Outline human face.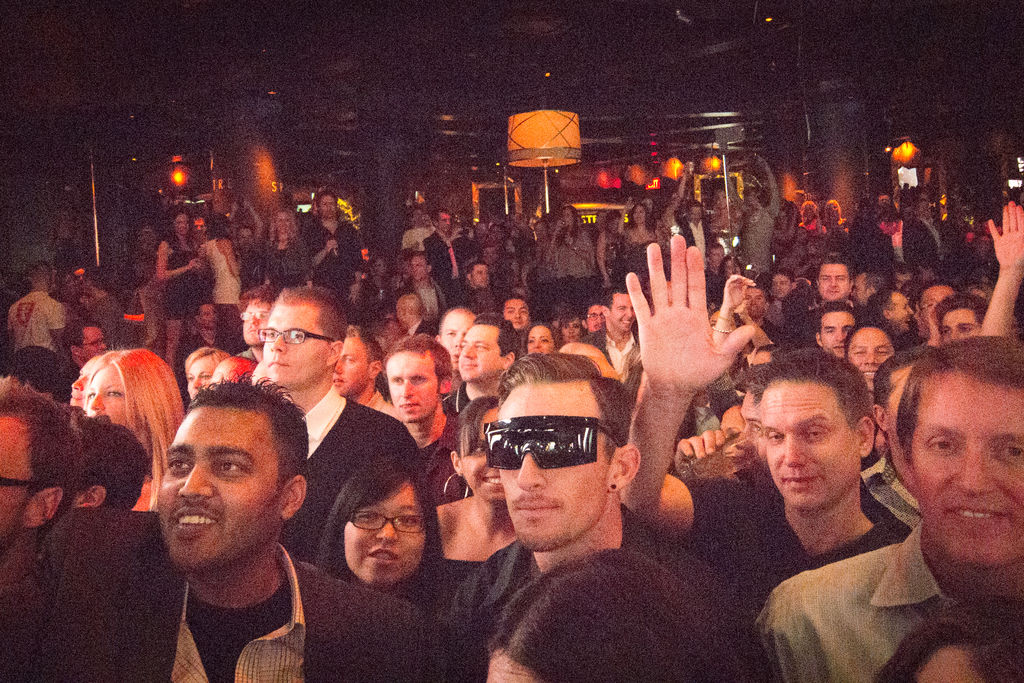
Outline: detection(341, 479, 425, 586).
